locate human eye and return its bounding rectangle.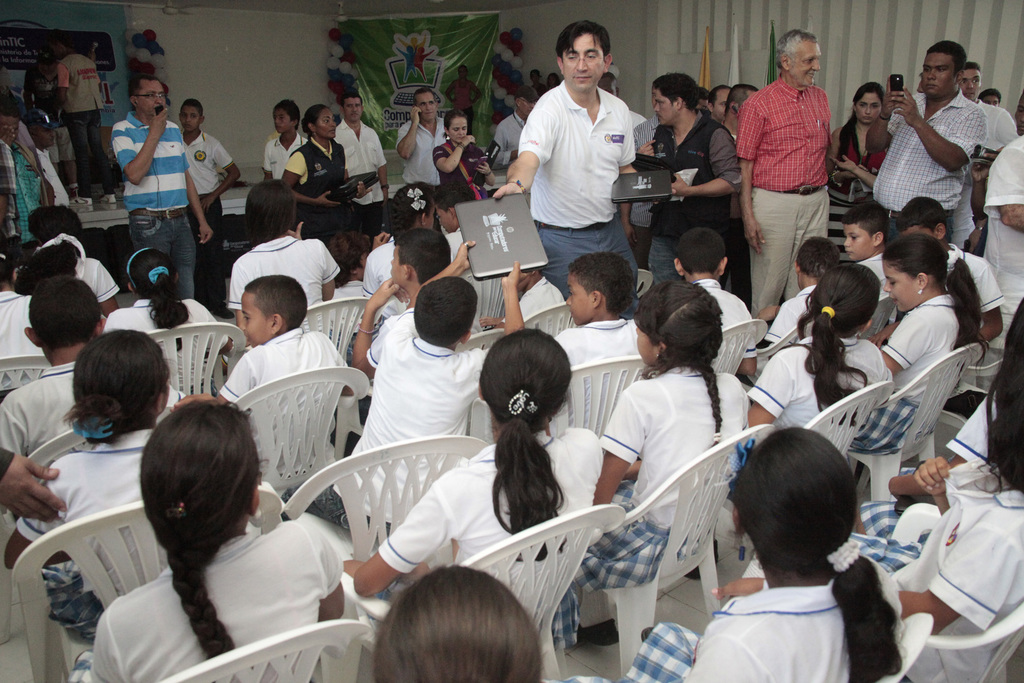
rect(565, 54, 577, 61).
